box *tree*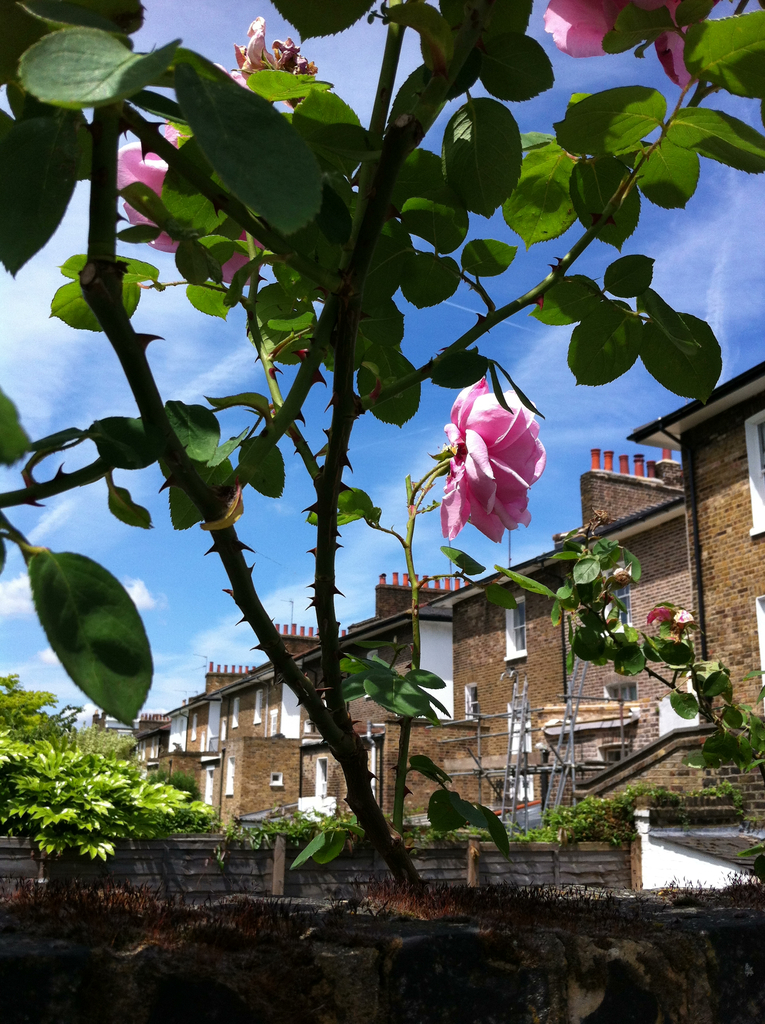
Rect(245, 783, 763, 889)
